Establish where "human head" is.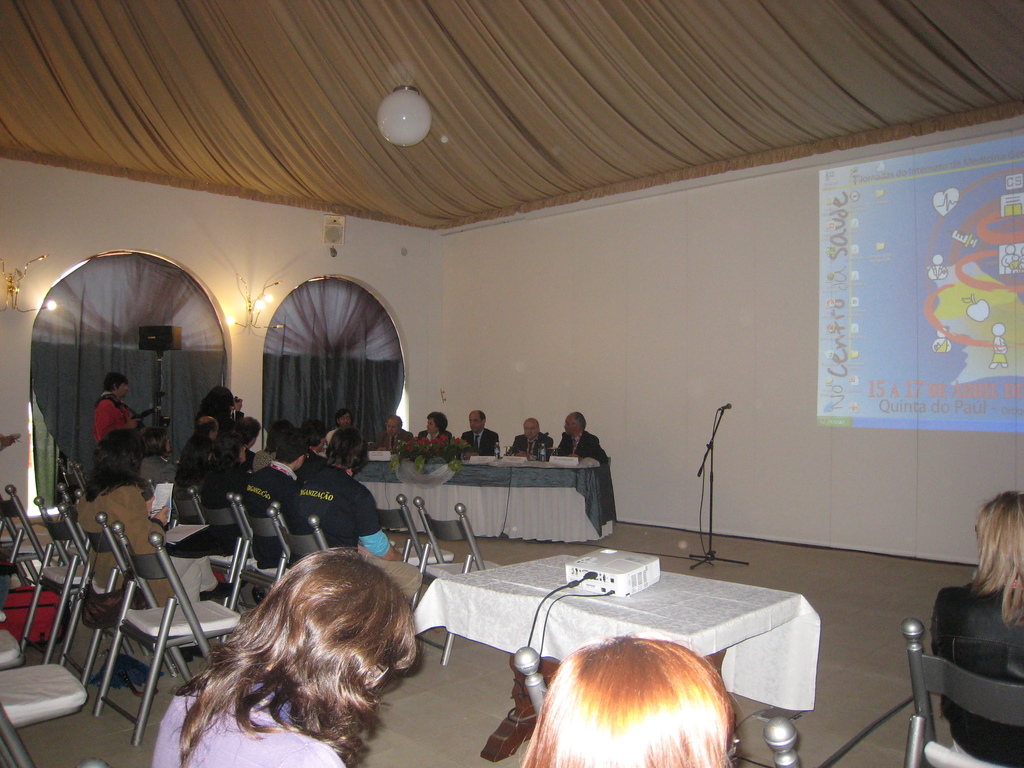
Established at (301,420,323,447).
